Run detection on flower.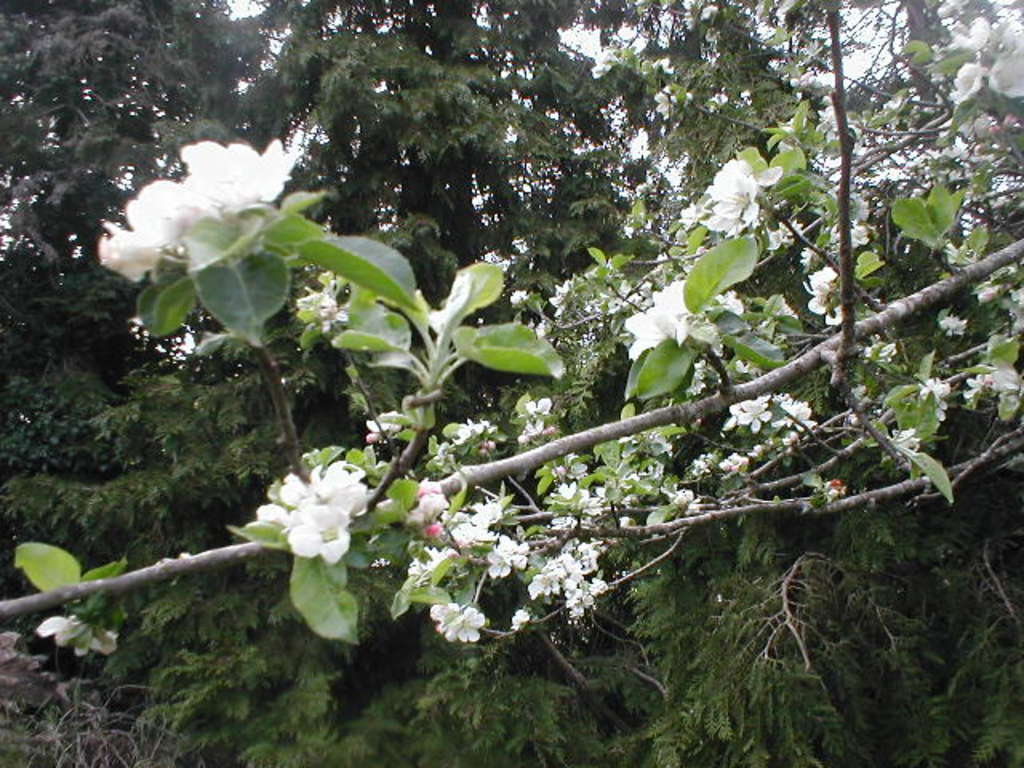
Result: (left=522, top=398, right=552, bottom=418).
